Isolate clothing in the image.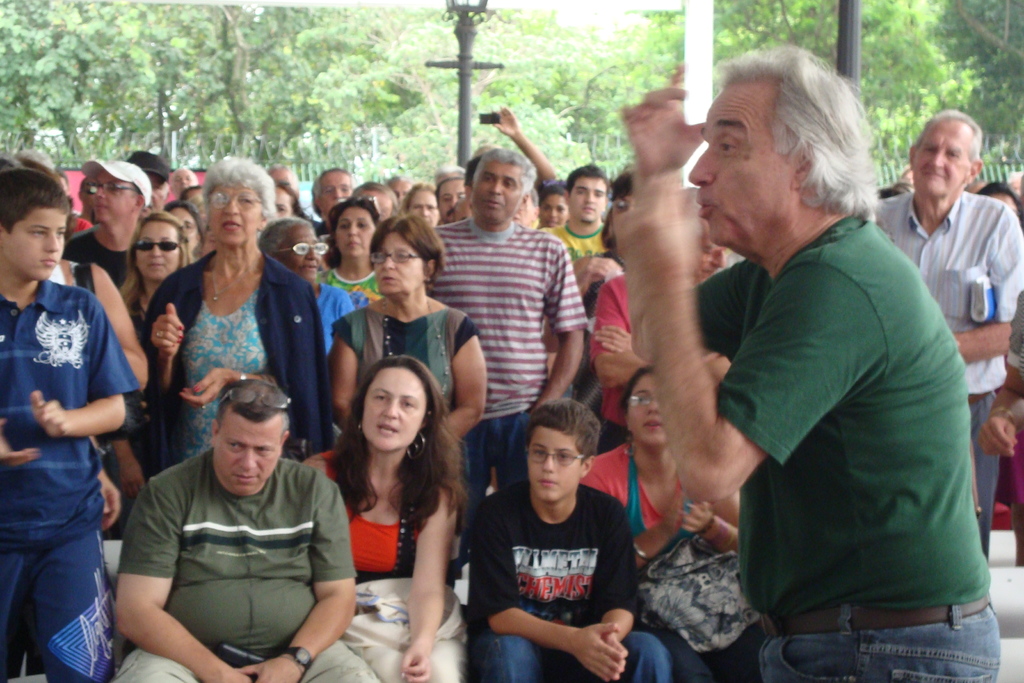
Isolated region: {"x1": 111, "y1": 445, "x2": 387, "y2": 682}.
